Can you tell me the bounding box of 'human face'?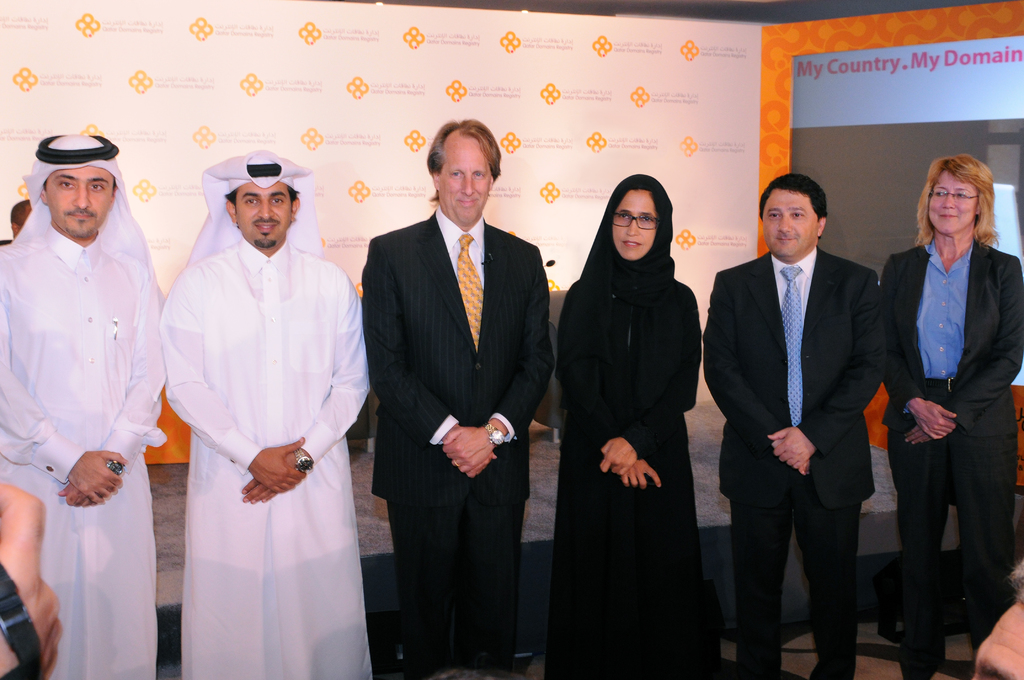
45/165/113/234.
